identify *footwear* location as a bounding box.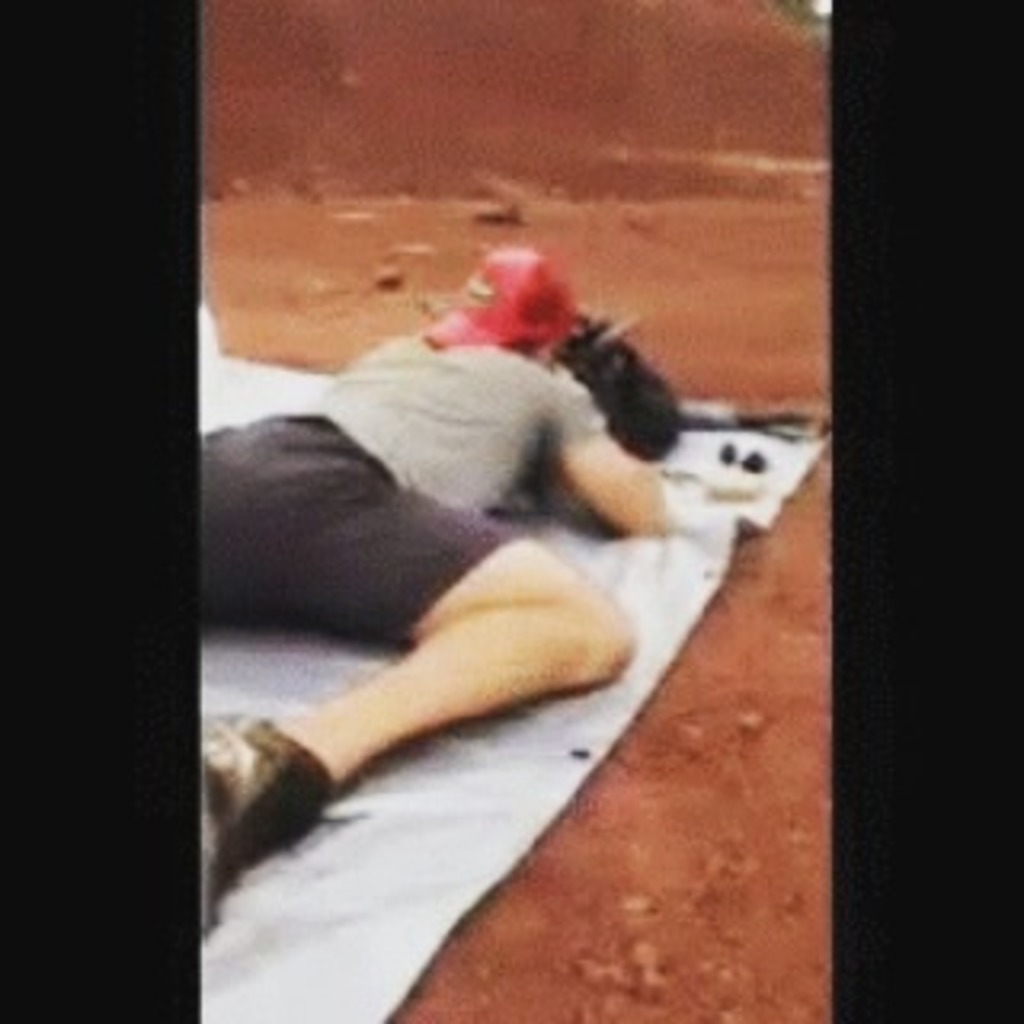
198 710 336 938.
